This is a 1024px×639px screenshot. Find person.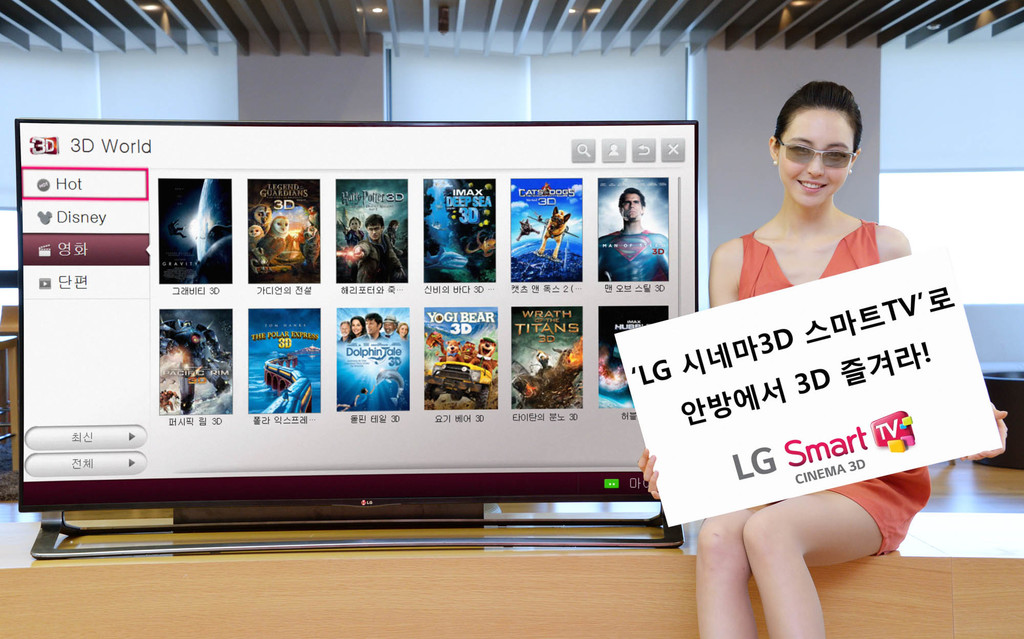
Bounding box: <region>345, 213, 360, 251</region>.
